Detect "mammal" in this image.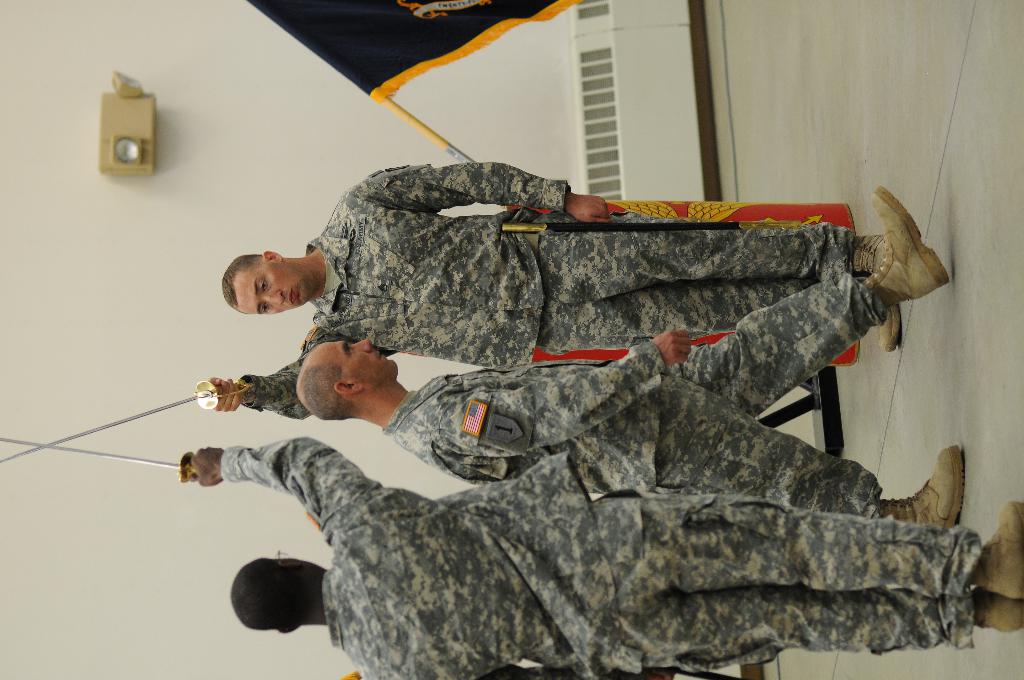
Detection: {"x1": 213, "y1": 159, "x2": 902, "y2": 415}.
